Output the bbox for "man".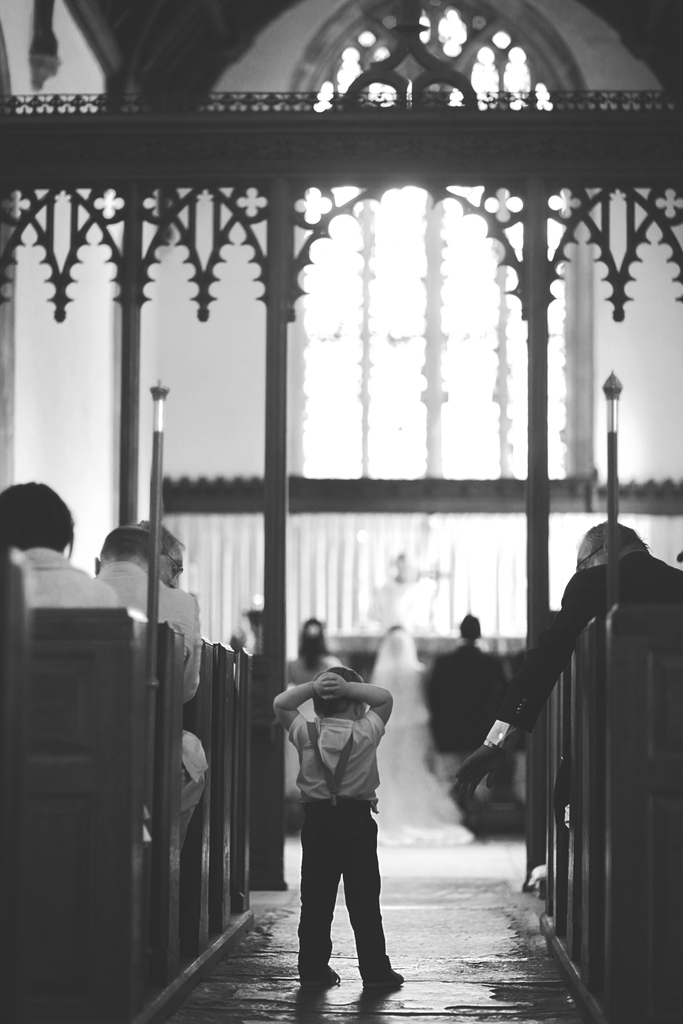
[446, 520, 682, 809].
